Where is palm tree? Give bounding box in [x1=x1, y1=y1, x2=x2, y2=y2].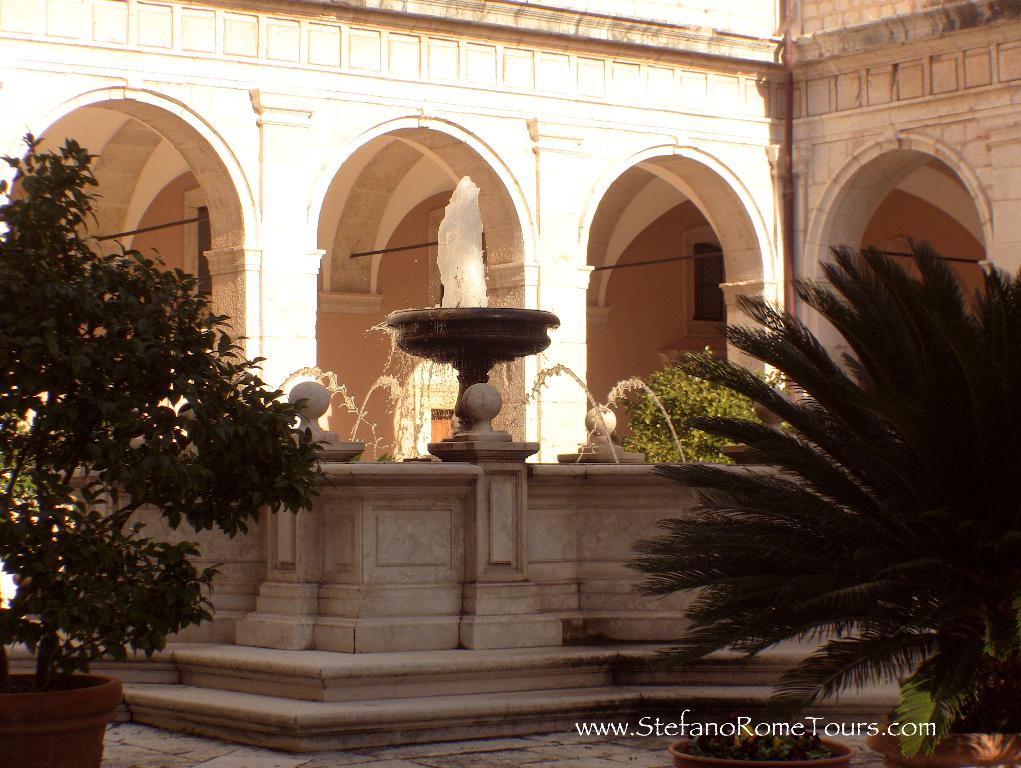
[x1=620, y1=230, x2=1020, y2=762].
